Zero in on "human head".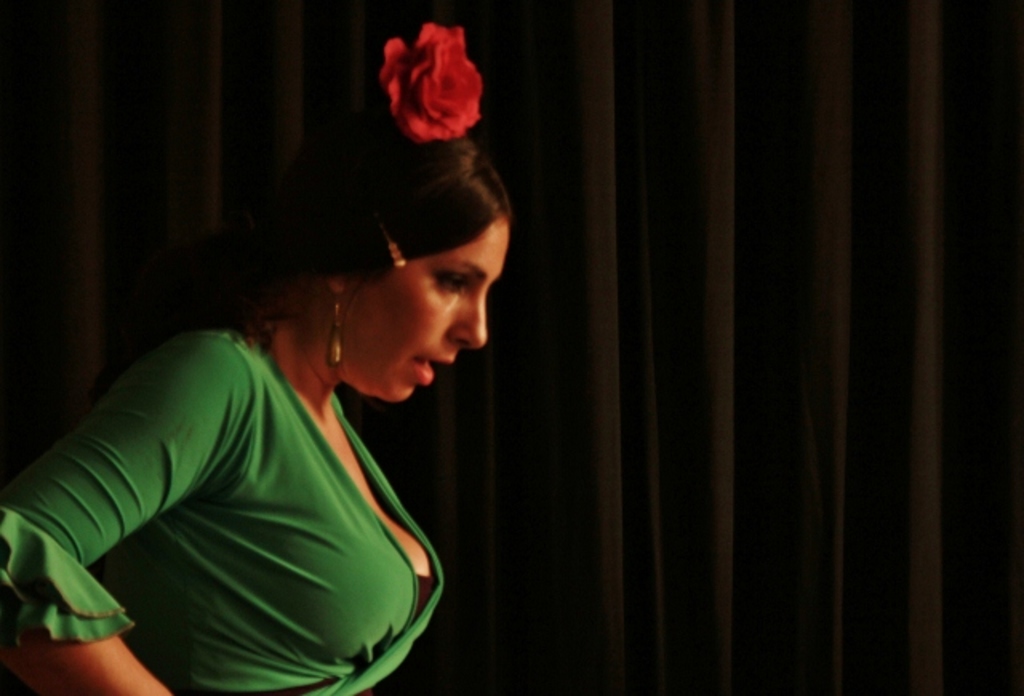
Zeroed in: 232:110:498:419.
